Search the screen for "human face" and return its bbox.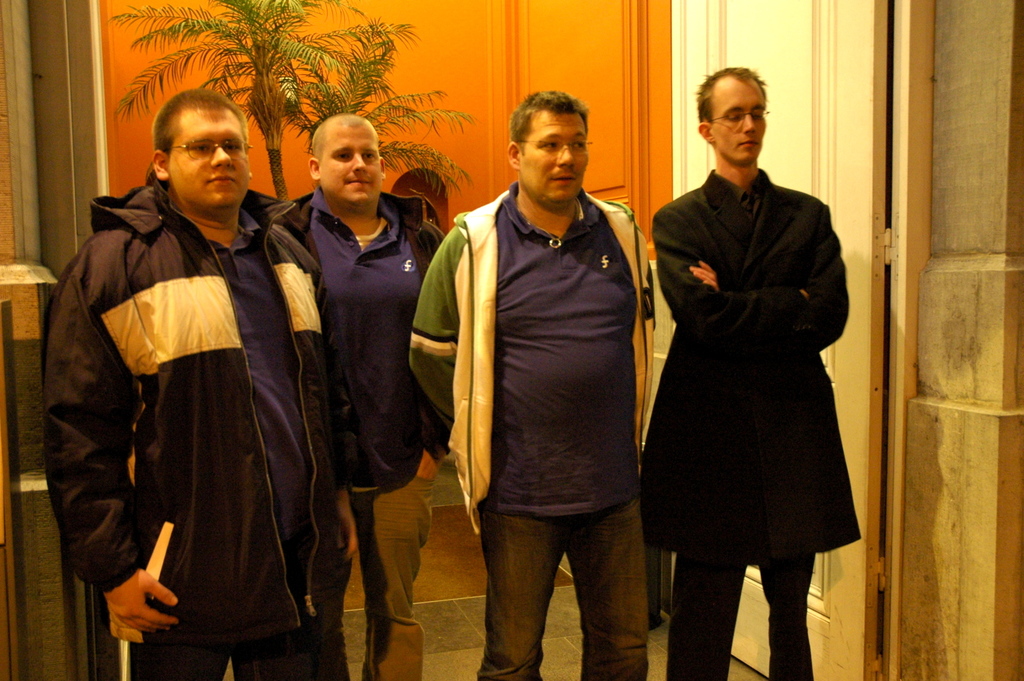
Found: 520 115 592 208.
